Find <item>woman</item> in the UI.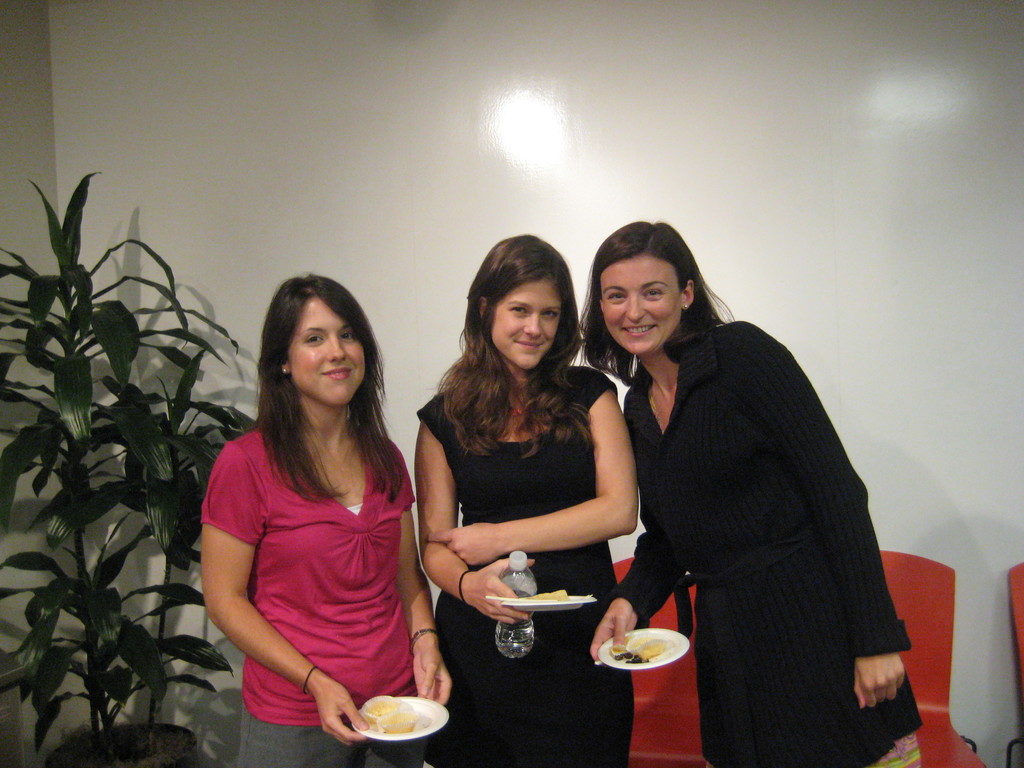
UI element at 577:206:888:758.
